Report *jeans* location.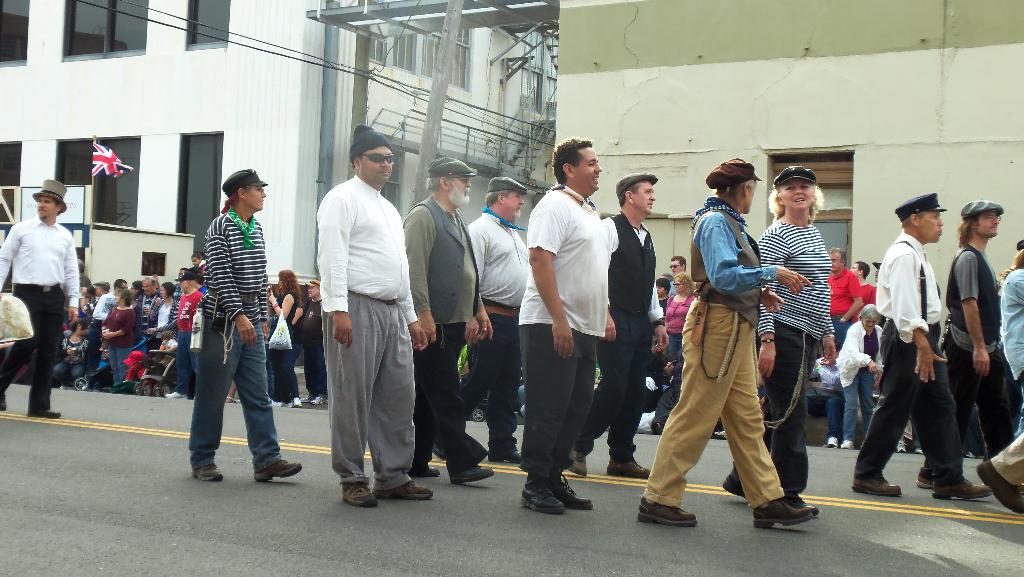
Report: <bbox>842, 373, 874, 433</bbox>.
